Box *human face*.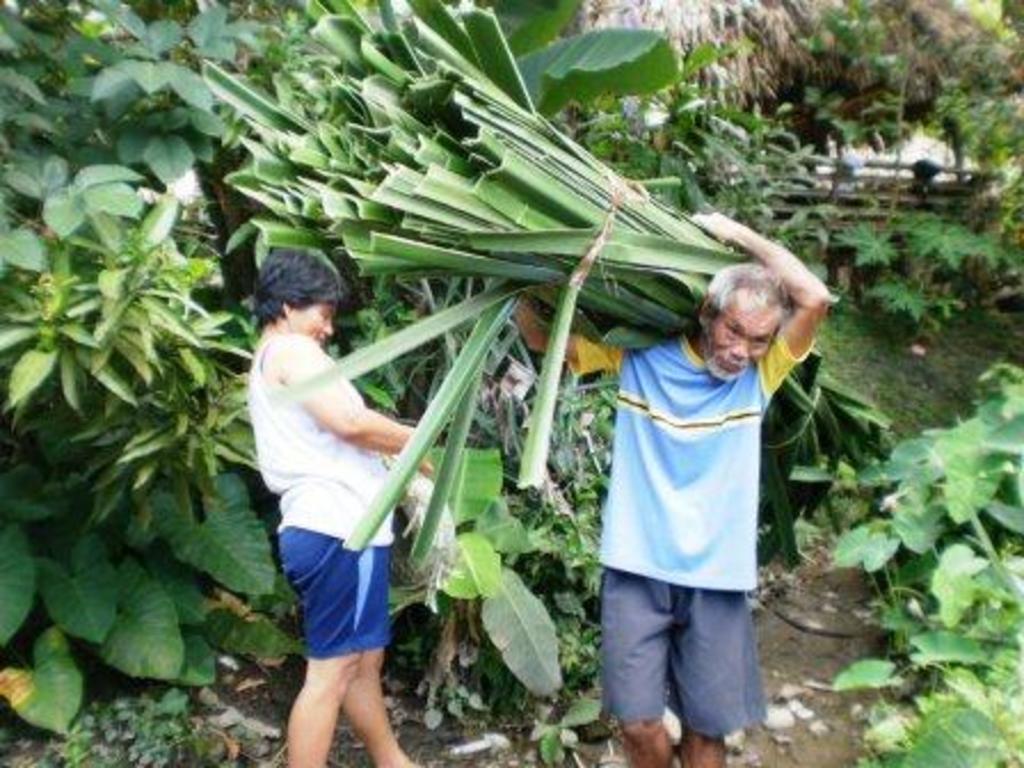
(297,297,327,343).
